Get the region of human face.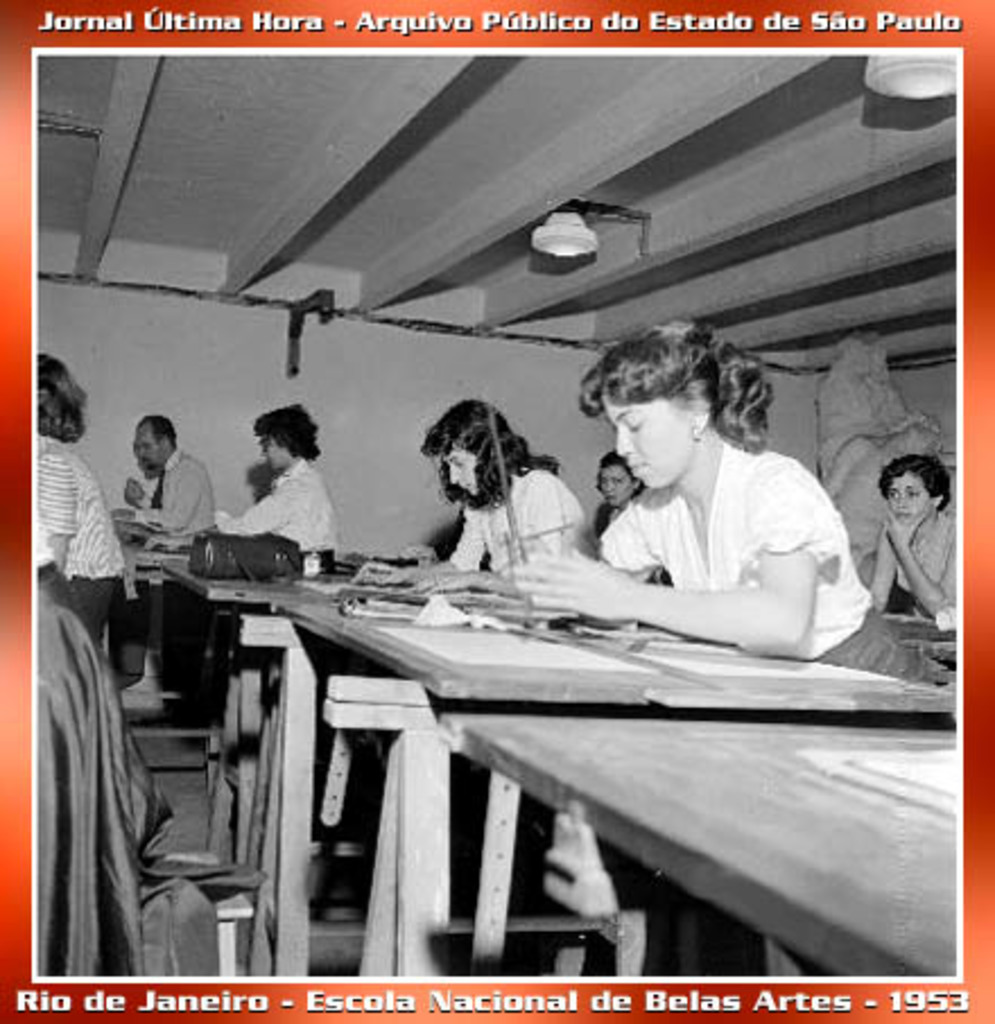
<box>441,445,473,495</box>.
